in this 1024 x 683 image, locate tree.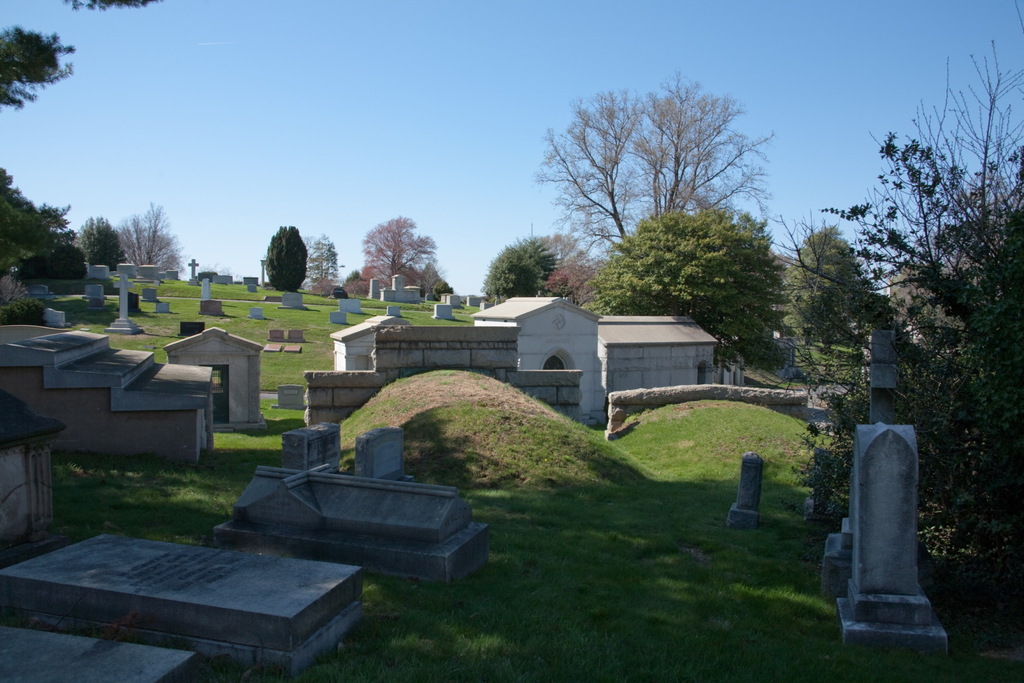
Bounding box: bbox=[268, 220, 308, 289].
